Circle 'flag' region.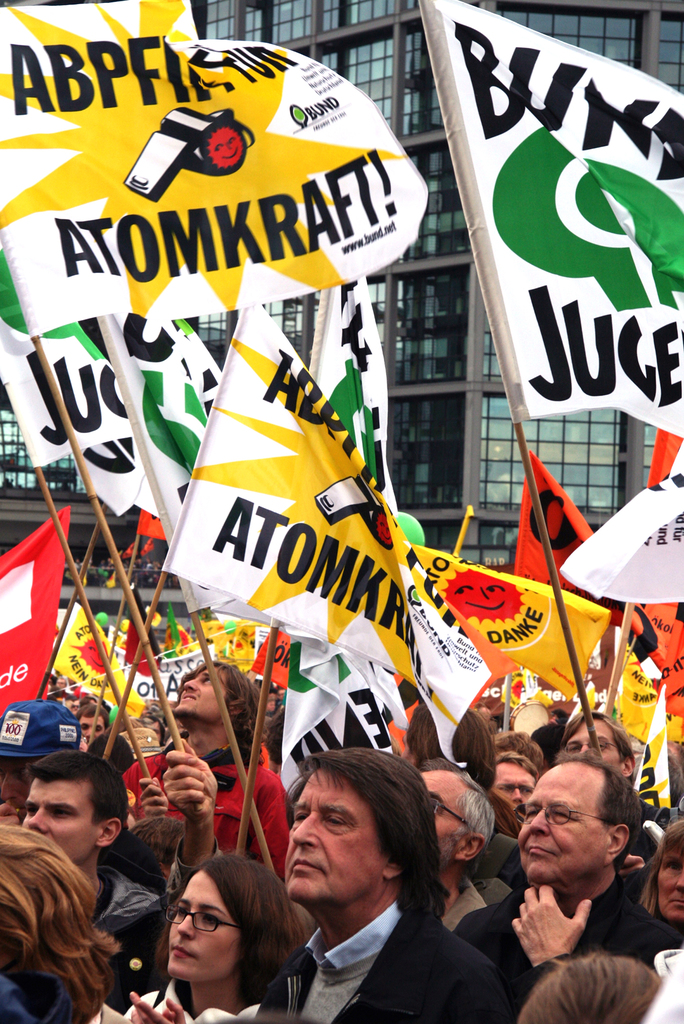
Region: bbox=(10, 0, 431, 351).
